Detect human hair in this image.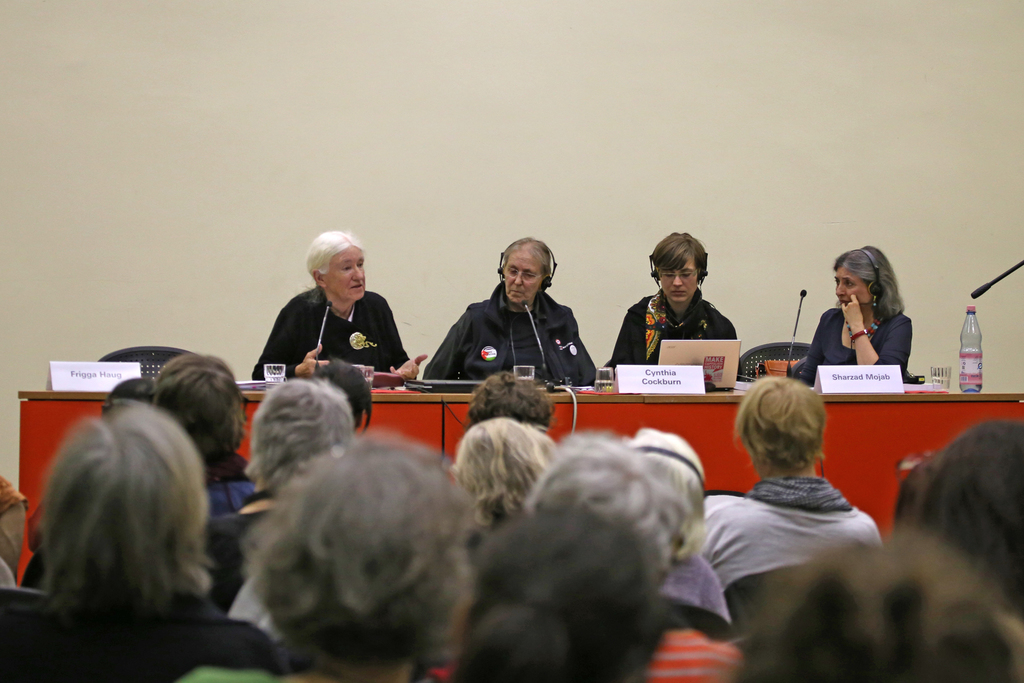
Detection: bbox=(885, 417, 1023, 621).
